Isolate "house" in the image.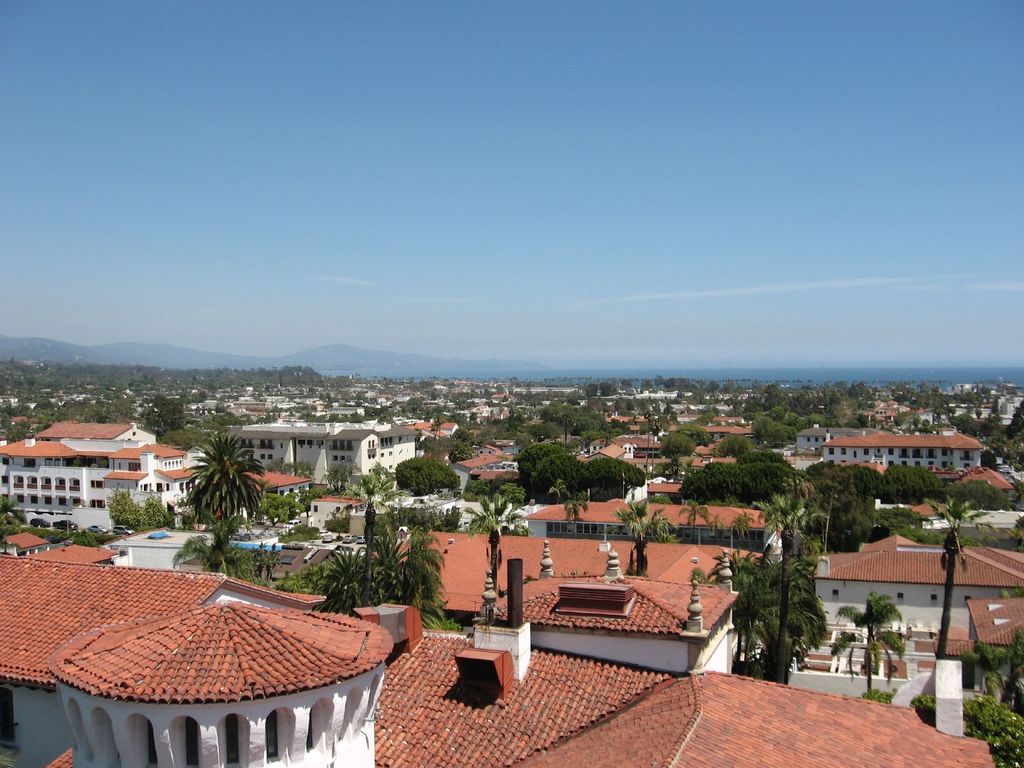
Isolated region: box(525, 499, 777, 575).
